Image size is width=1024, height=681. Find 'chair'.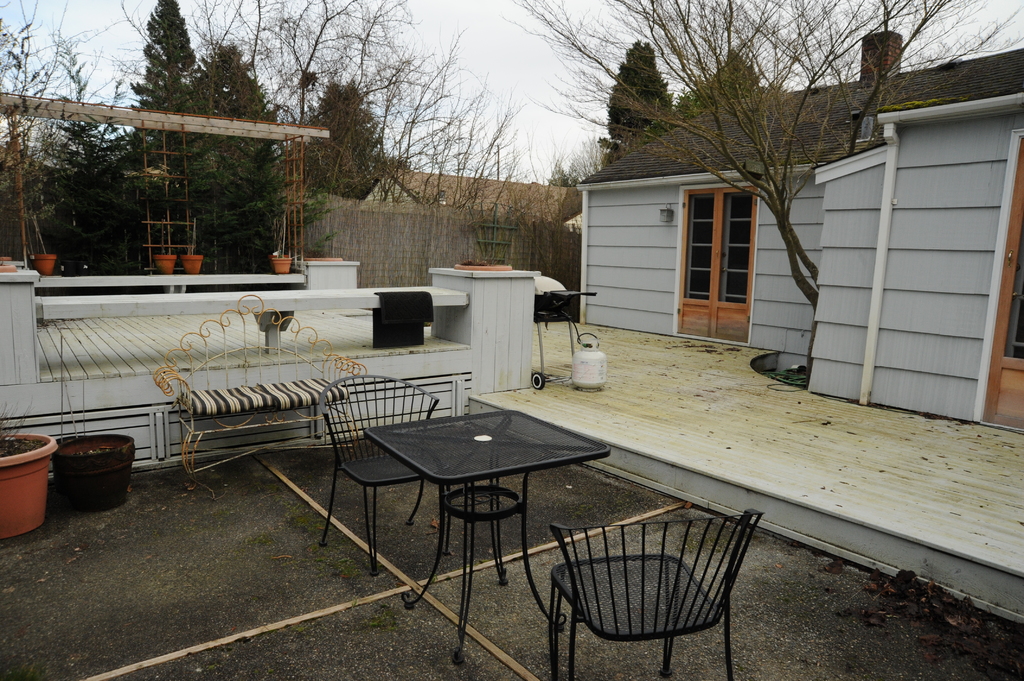
319:371:452:578.
